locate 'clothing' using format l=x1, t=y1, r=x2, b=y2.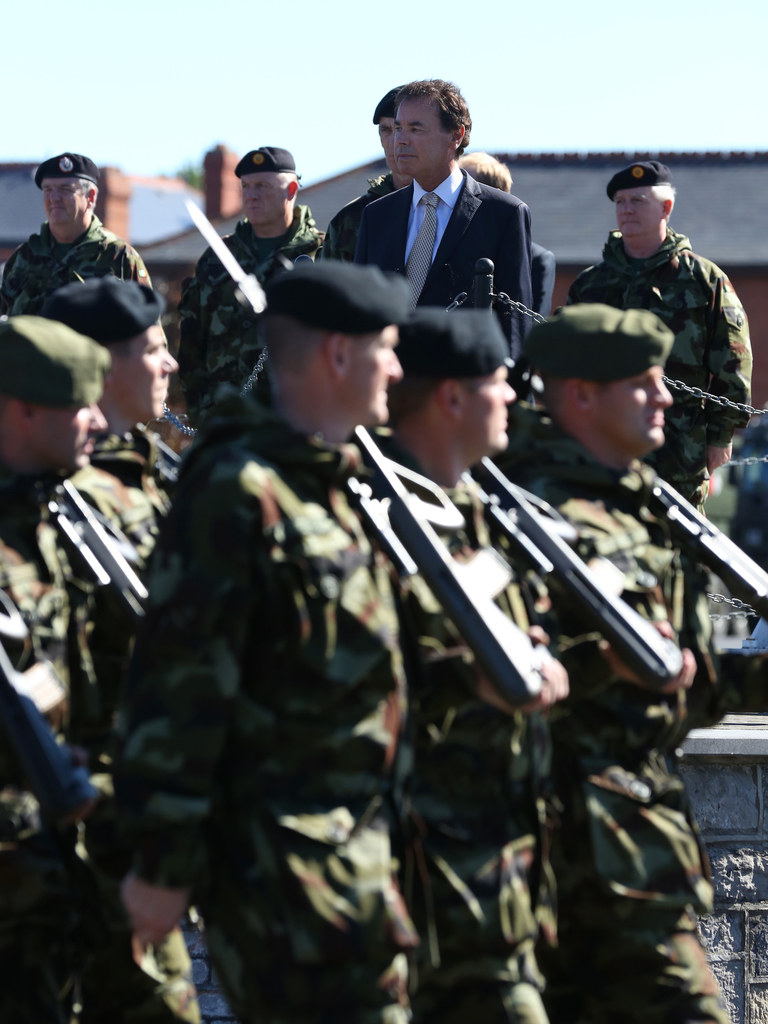
l=143, t=400, r=439, b=1018.
